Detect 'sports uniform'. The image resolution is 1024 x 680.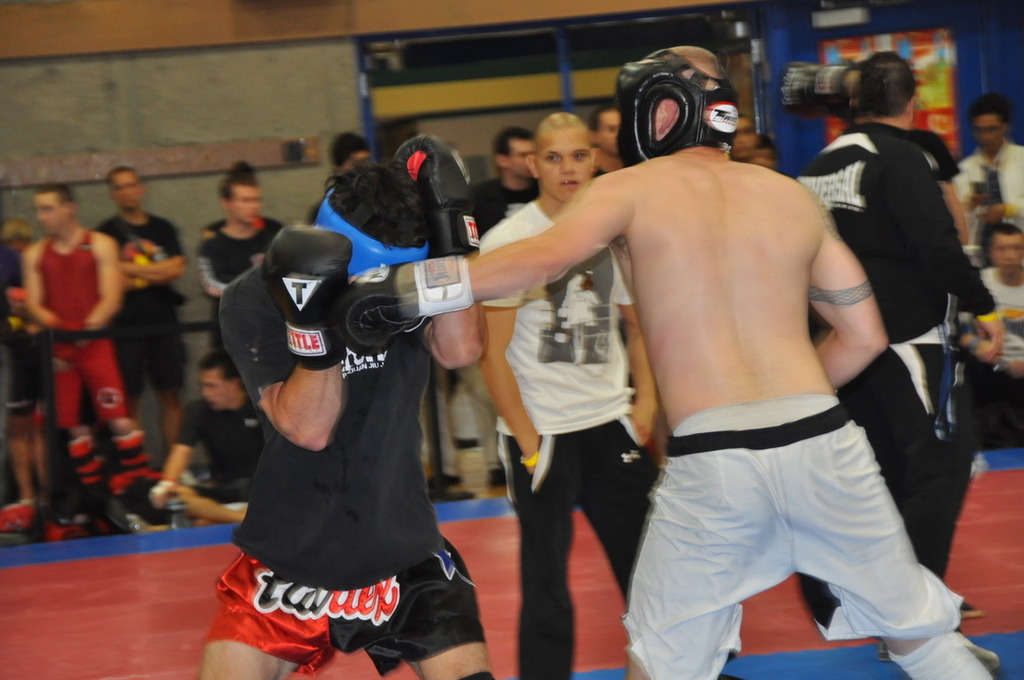
[left=340, top=50, right=1004, bottom=679].
